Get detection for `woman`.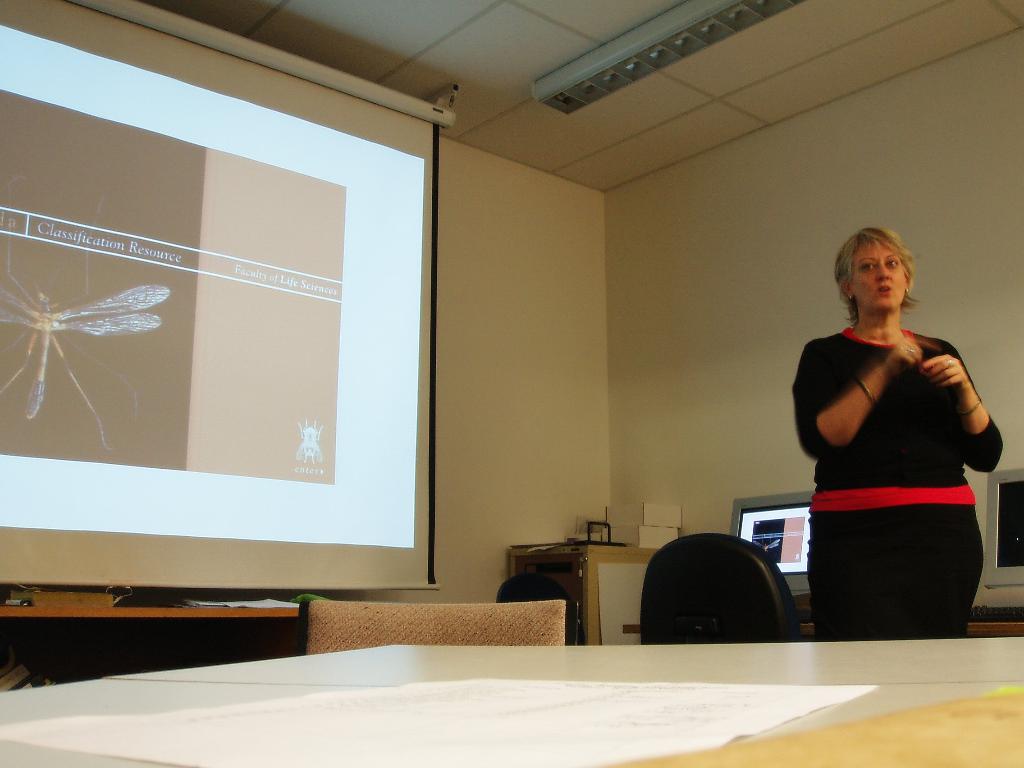
Detection: (794,223,1011,642).
